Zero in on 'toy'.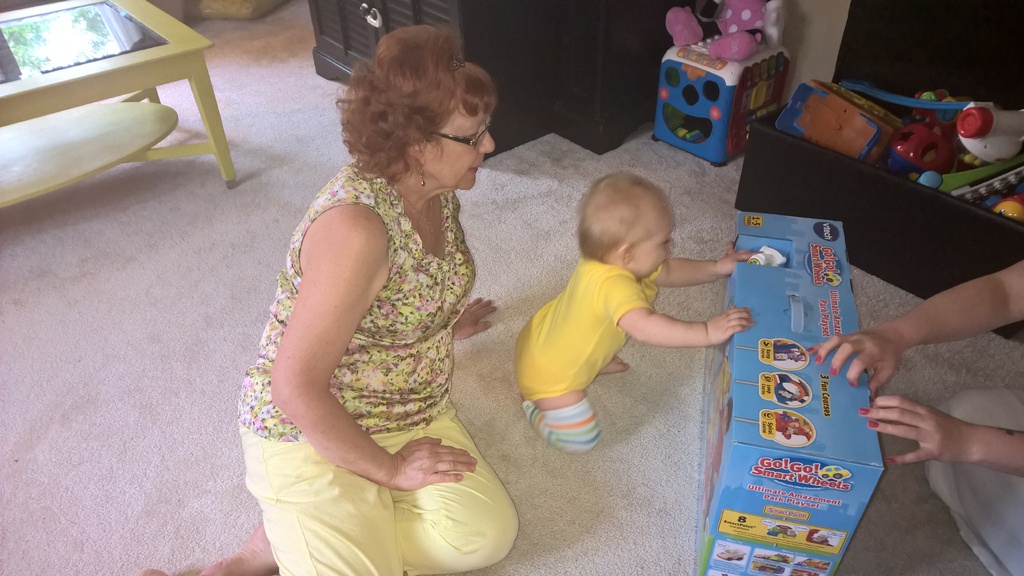
Zeroed in: [left=647, top=24, right=794, bottom=169].
